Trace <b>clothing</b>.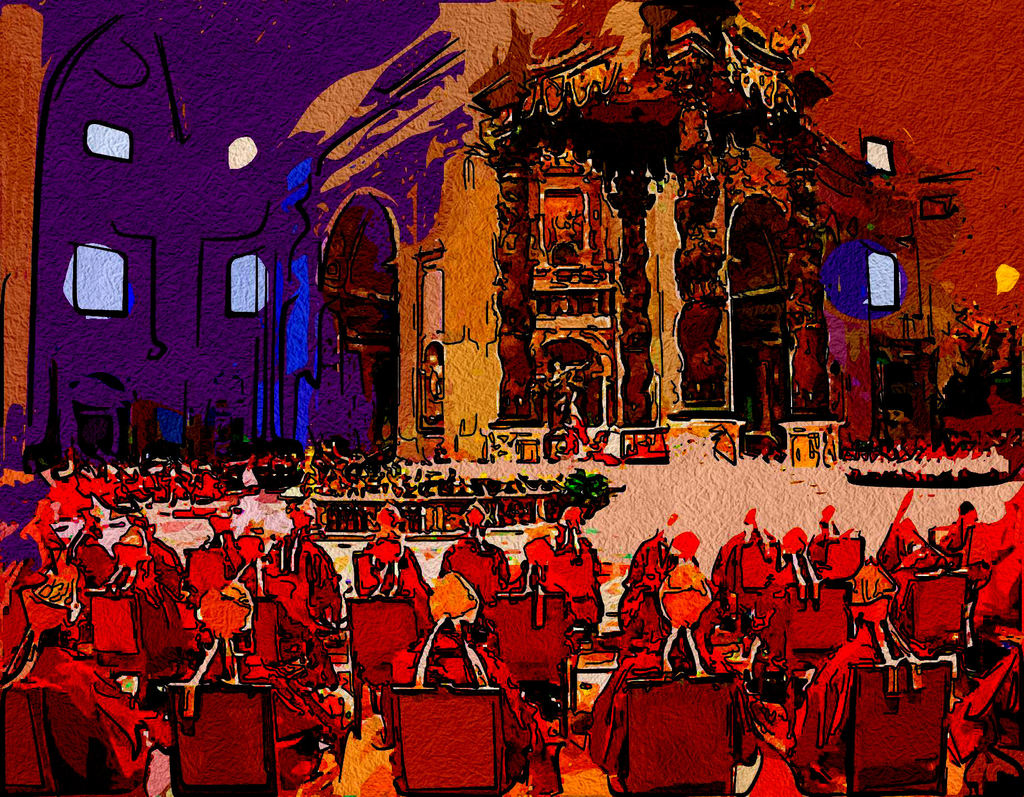
Traced to box=[804, 620, 919, 753].
